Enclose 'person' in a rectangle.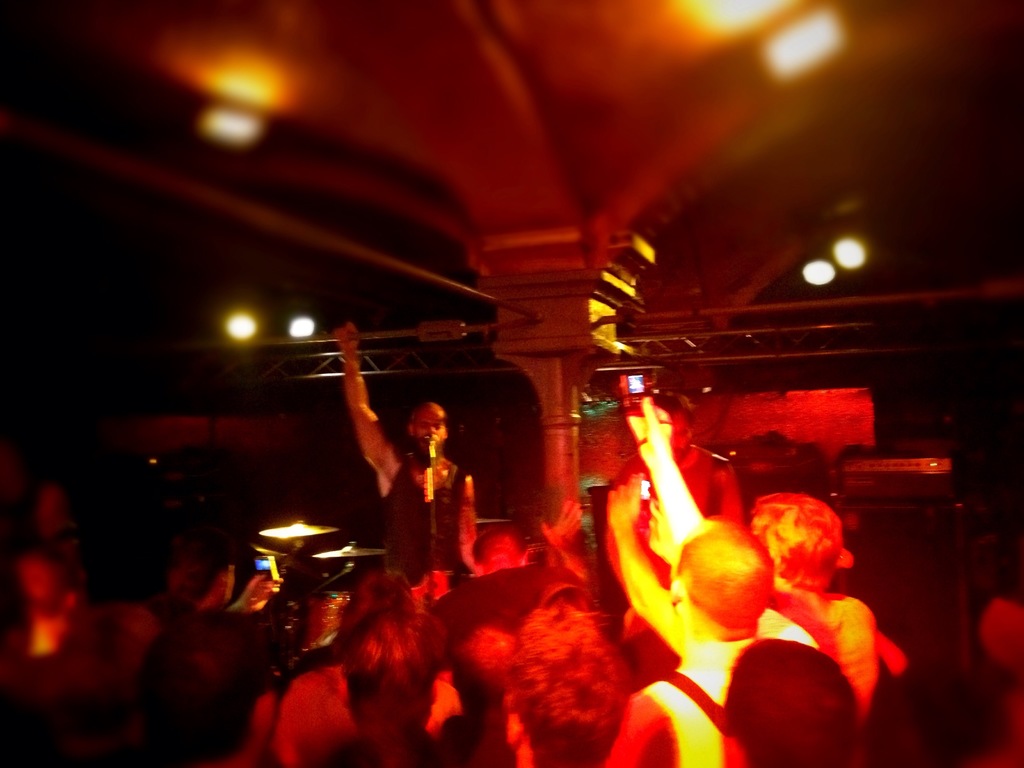
select_region(506, 604, 643, 766).
